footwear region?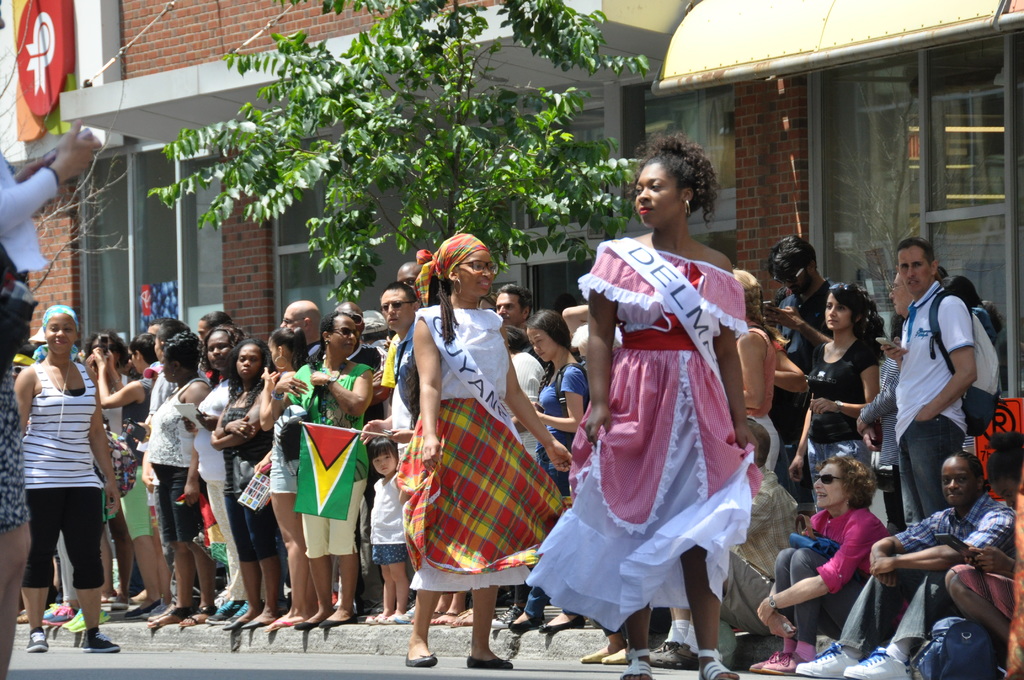
detection(794, 639, 860, 679)
